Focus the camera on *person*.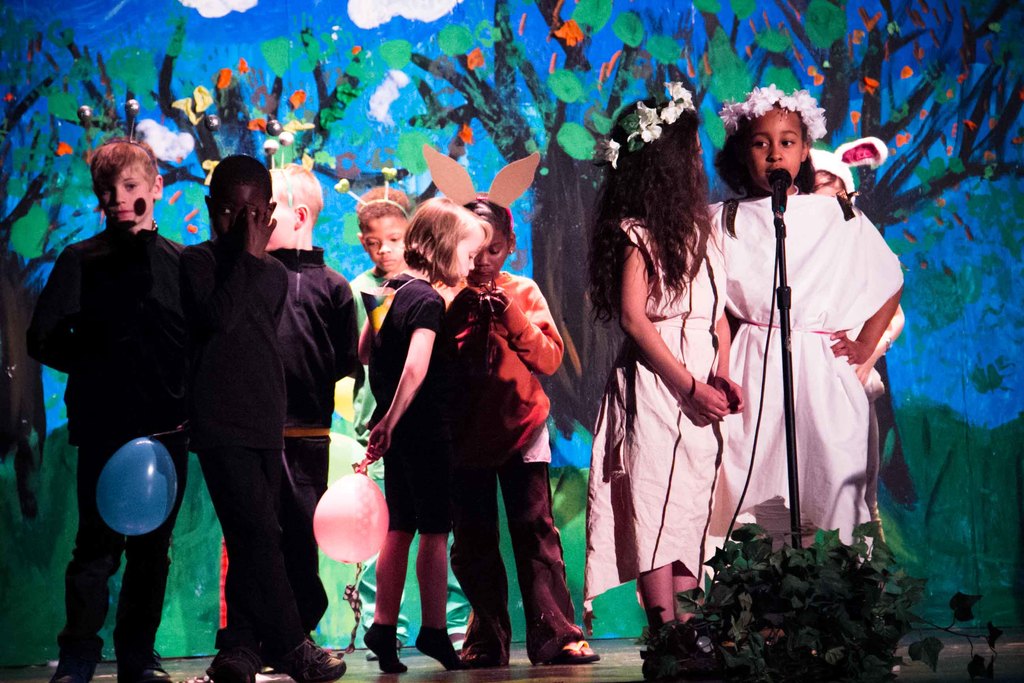
Focus region: 728/83/902/572.
